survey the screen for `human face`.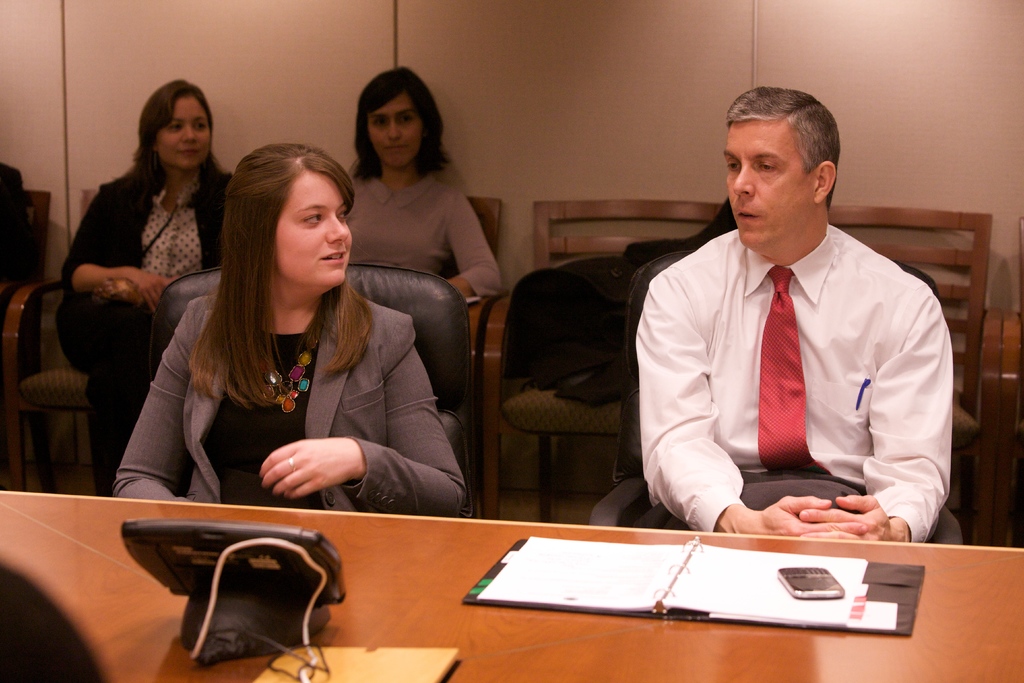
Survey found: <box>274,174,350,289</box>.
